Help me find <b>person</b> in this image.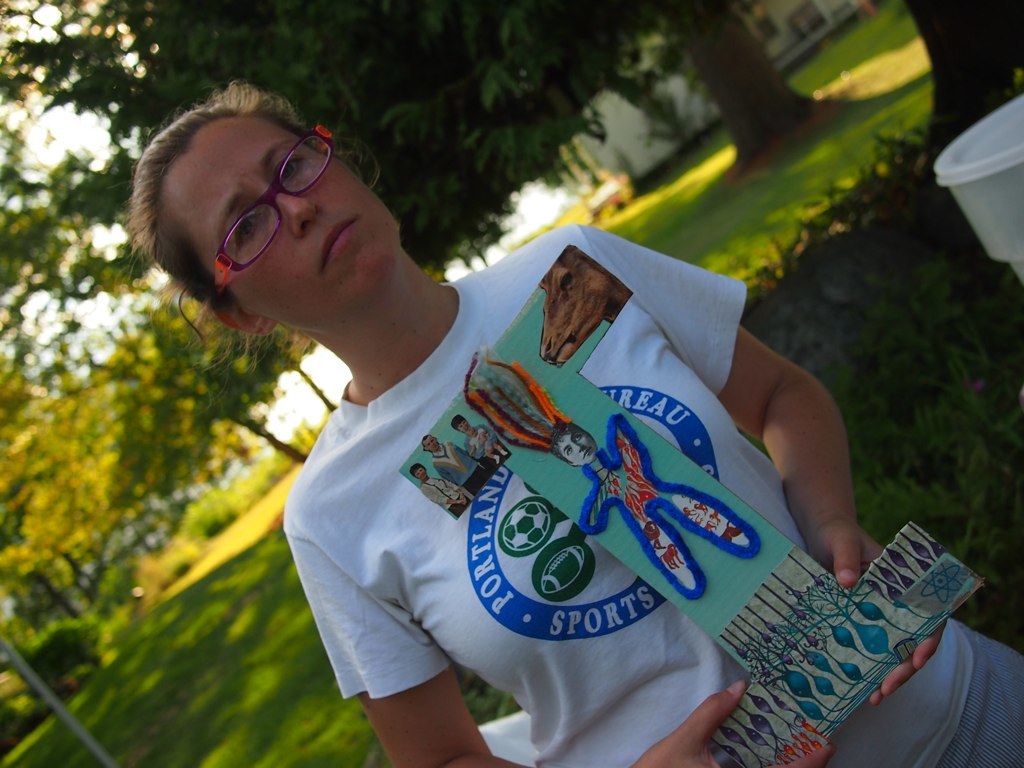
Found it: select_region(419, 428, 487, 499).
